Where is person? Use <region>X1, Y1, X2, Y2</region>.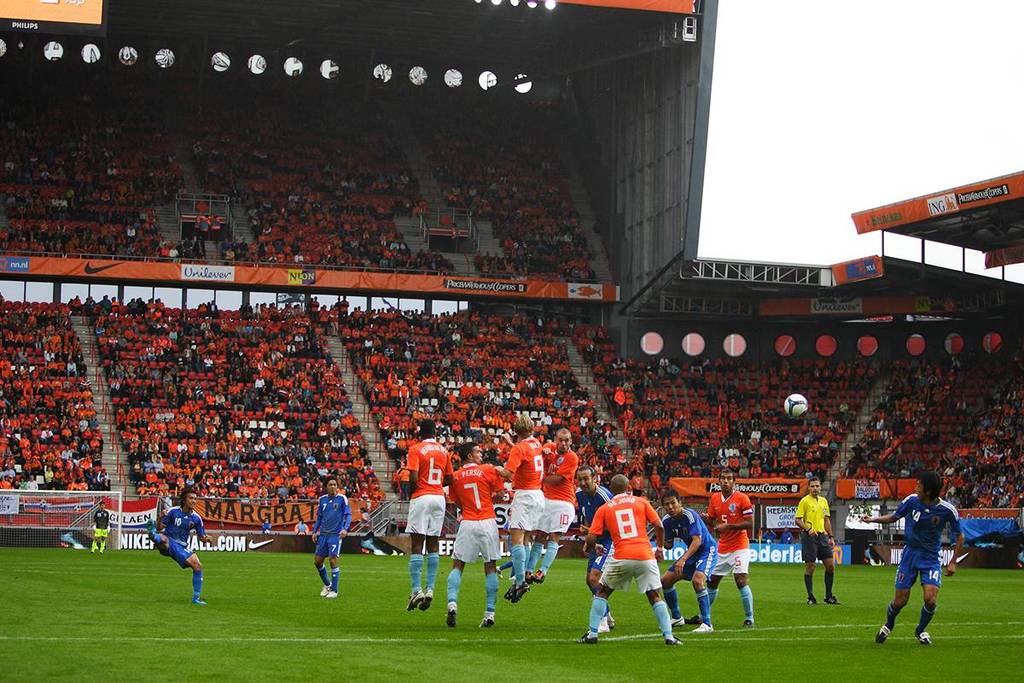
<region>639, 410, 656, 420</region>.
